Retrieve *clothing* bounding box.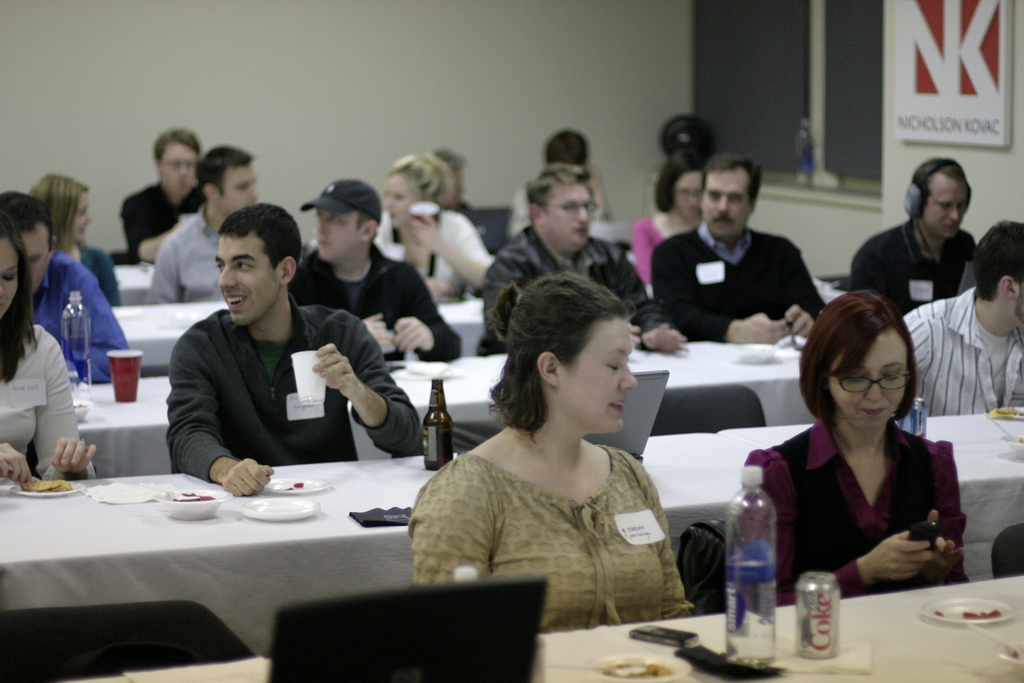
Bounding box: {"x1": 404, "y1": 440, "x2": 695, "y2": 632}.
